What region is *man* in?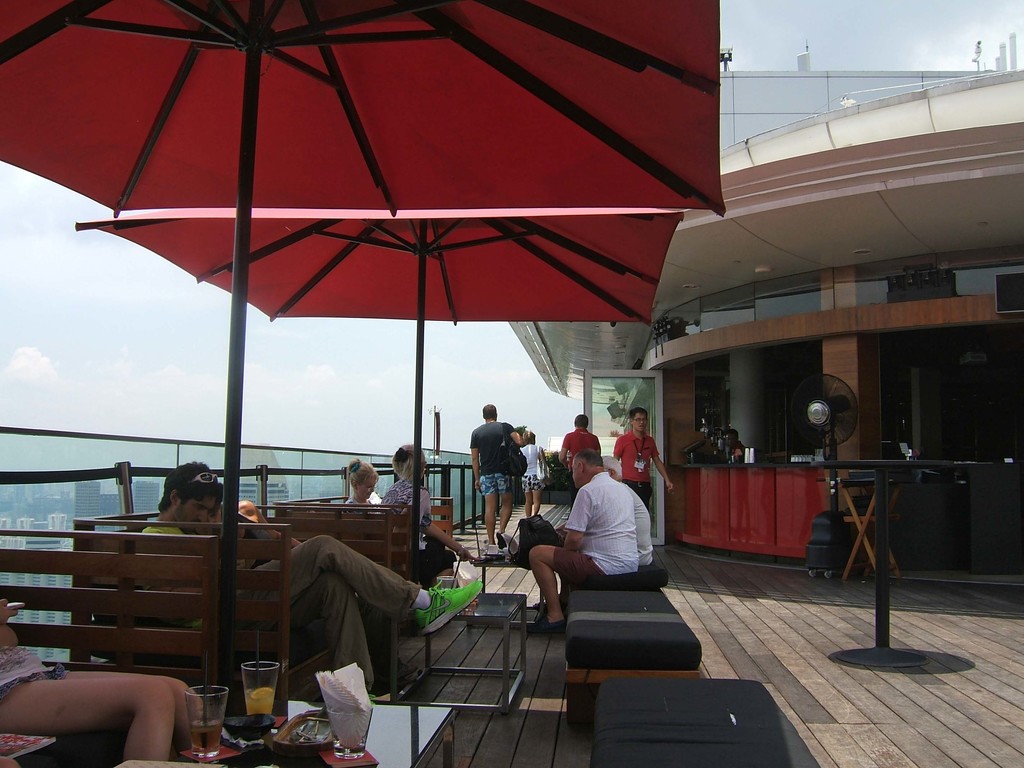
bbox=(611, 413, 675, 529).
